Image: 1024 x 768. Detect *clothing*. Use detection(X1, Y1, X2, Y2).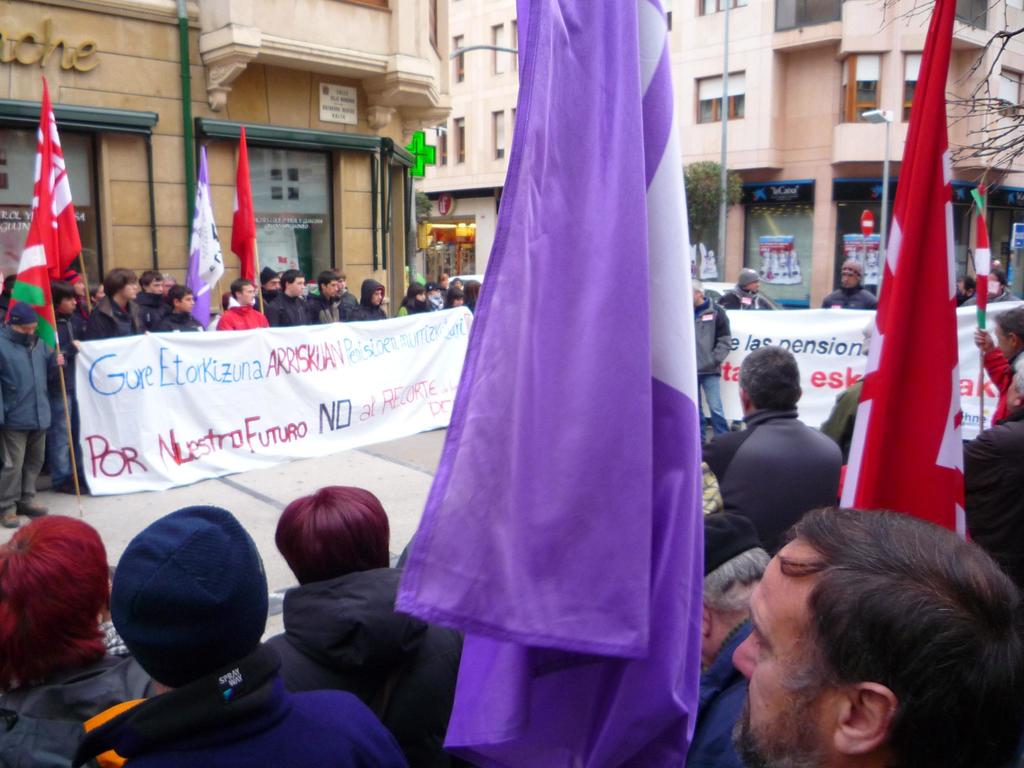
detection(0, 659, 147, 767).
